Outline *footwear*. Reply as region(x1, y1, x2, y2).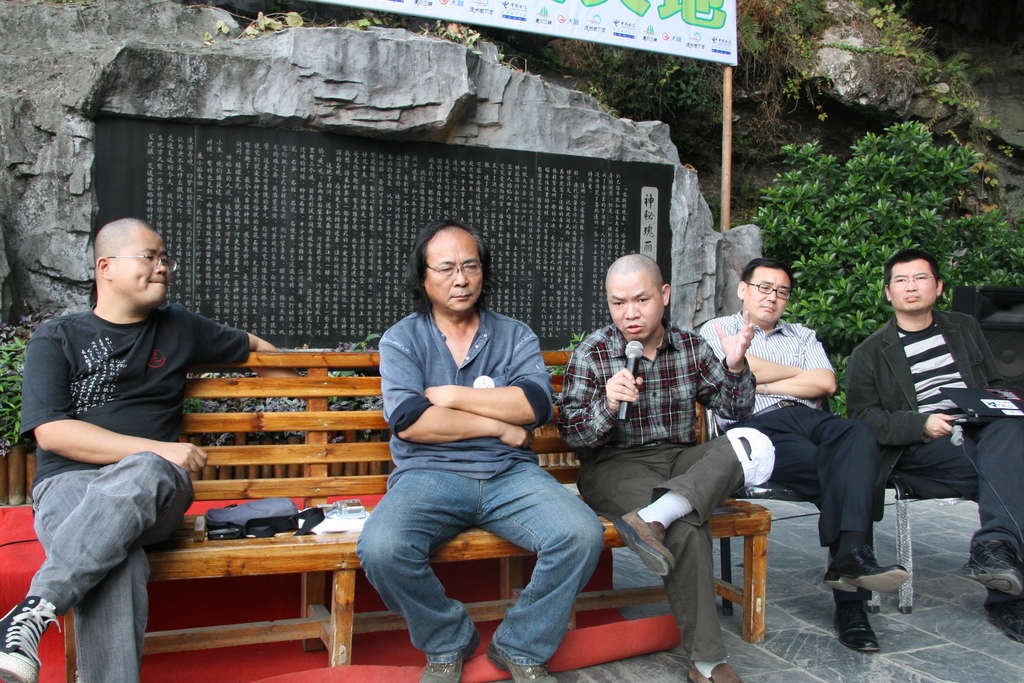
region(420, 636, 473, 682).
